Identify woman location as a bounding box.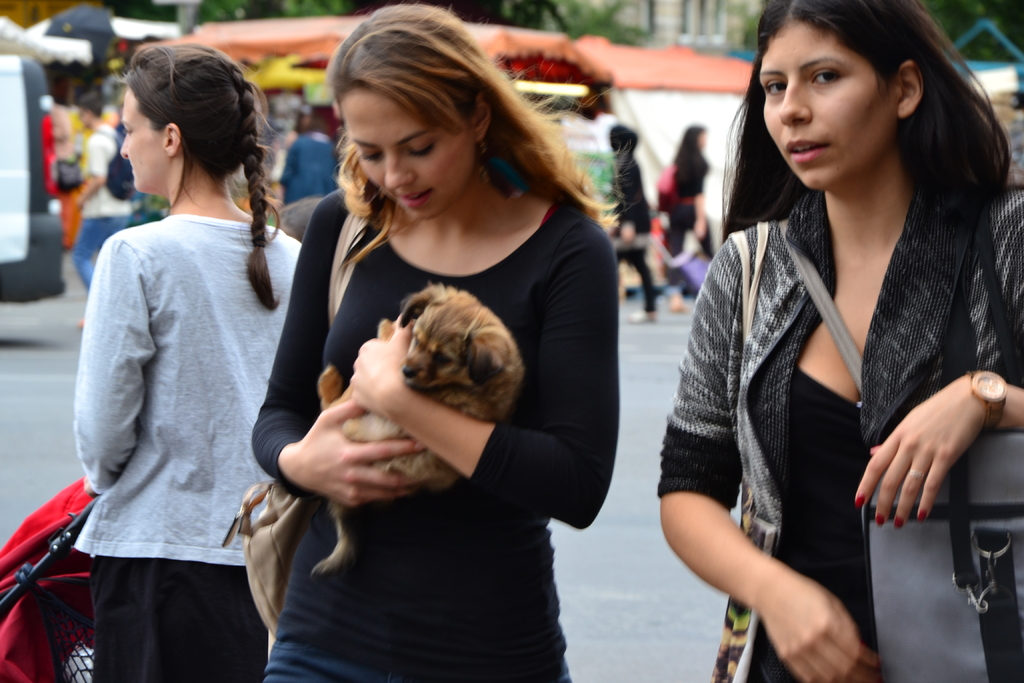
[637, 0, 1016, 682].
